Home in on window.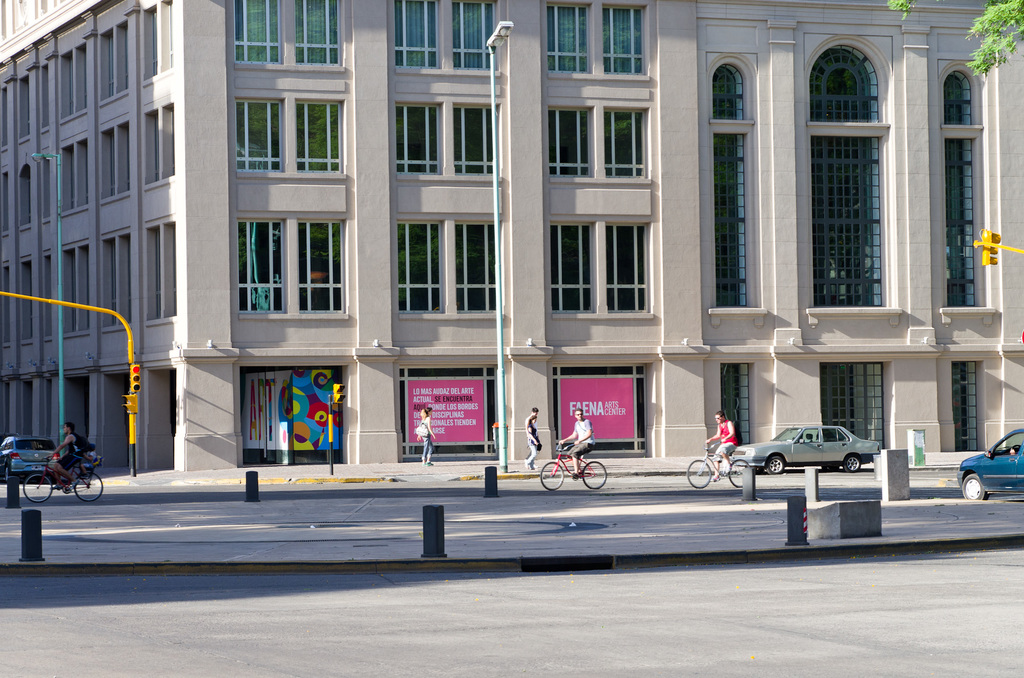
Homed in at bbox(546, 221, 593, 311).
